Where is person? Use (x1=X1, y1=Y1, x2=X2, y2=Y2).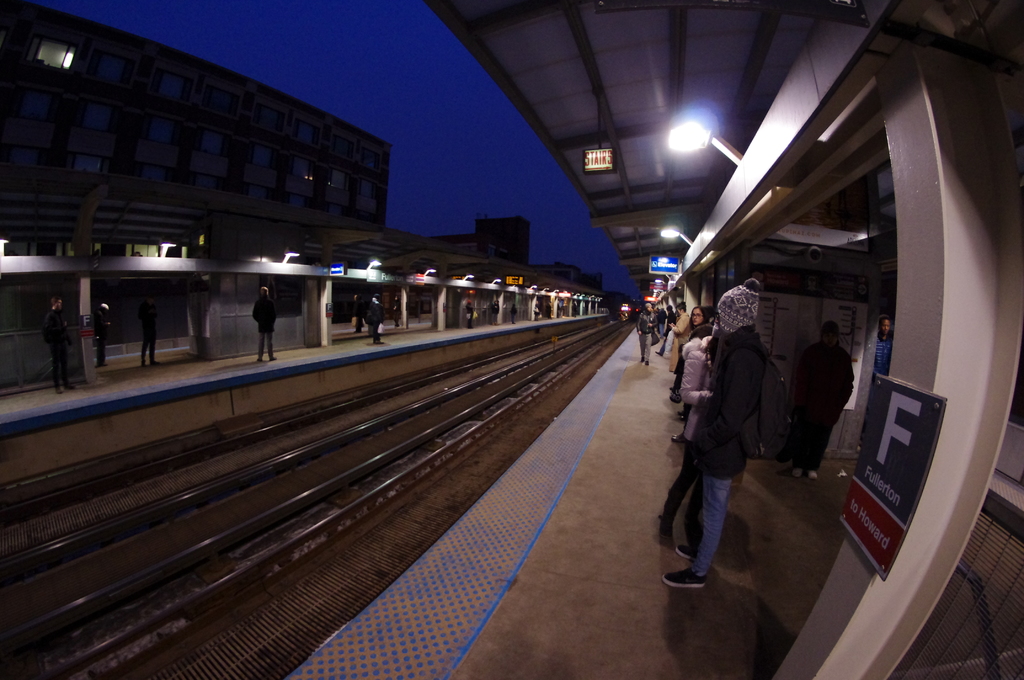
(x1=639, y1=303, x2=654, y2=368).
